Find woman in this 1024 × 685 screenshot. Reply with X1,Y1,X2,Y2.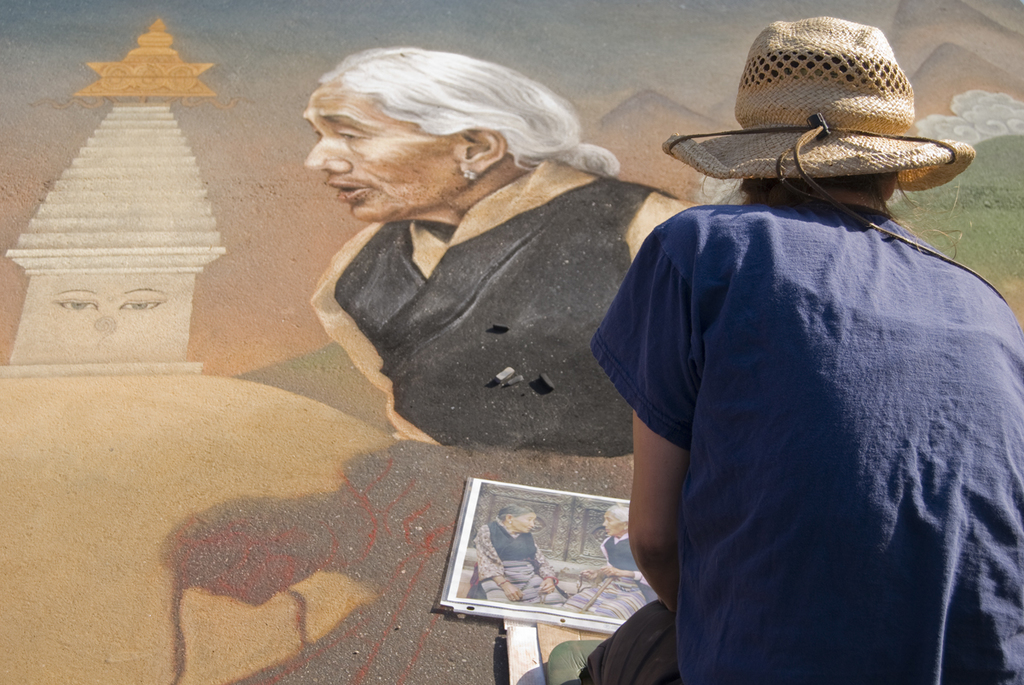
465,502,568,607.
